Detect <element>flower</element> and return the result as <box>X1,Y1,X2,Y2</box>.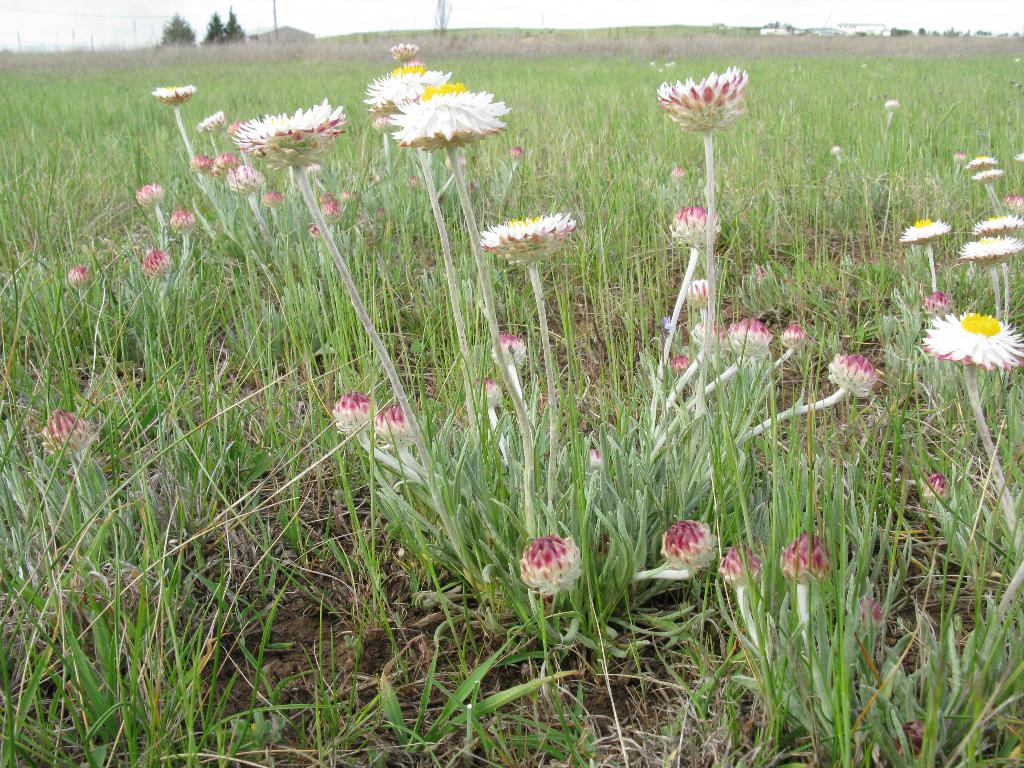
<box>687,278,716,297</box>.
